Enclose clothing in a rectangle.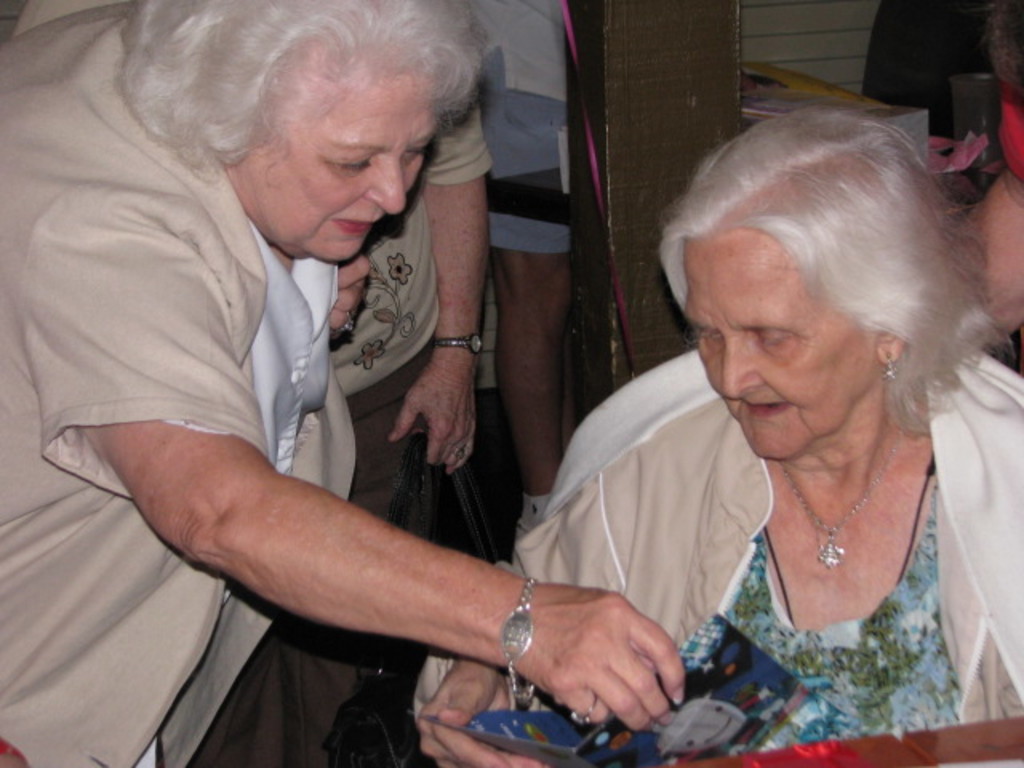
(left=403, top=360, right=1022, bottom=754).
